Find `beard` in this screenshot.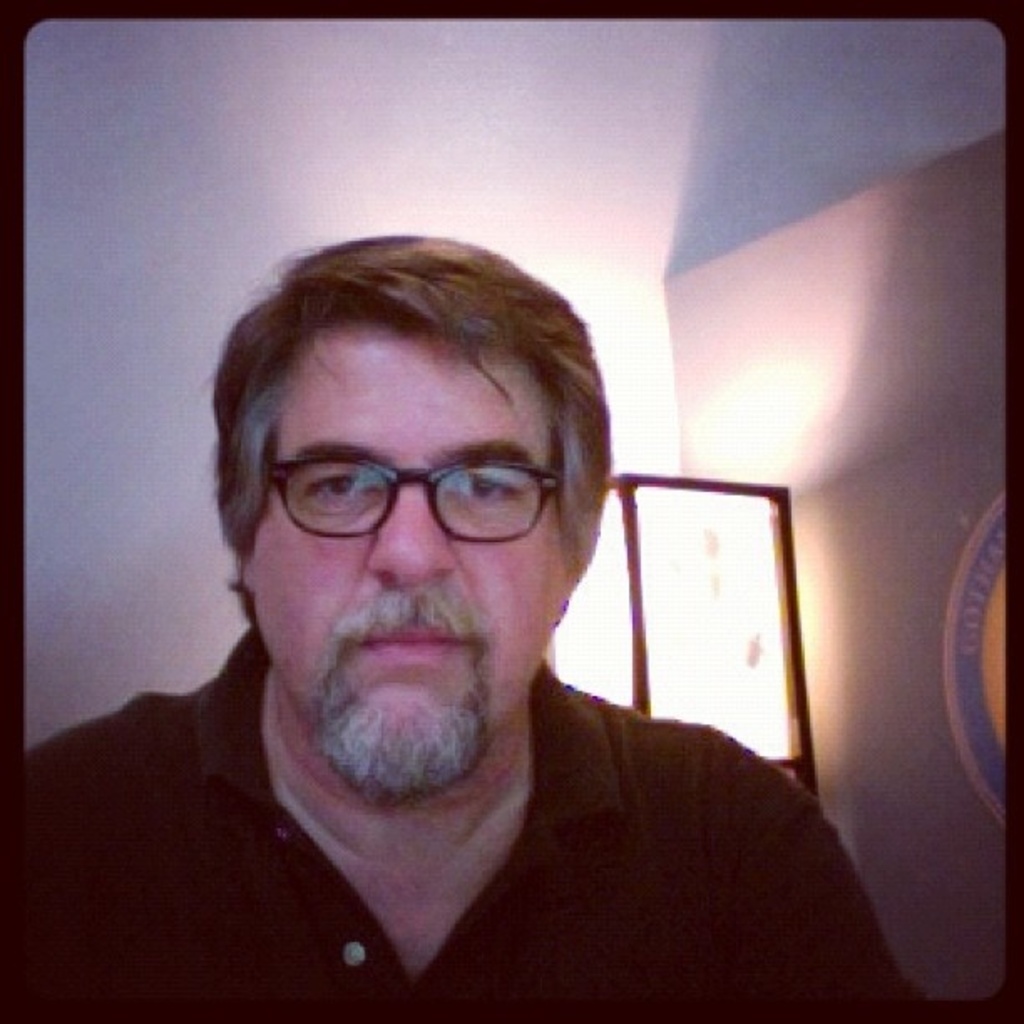
The bounding box for `beard` is Rect(300, 644, 492, 803).
